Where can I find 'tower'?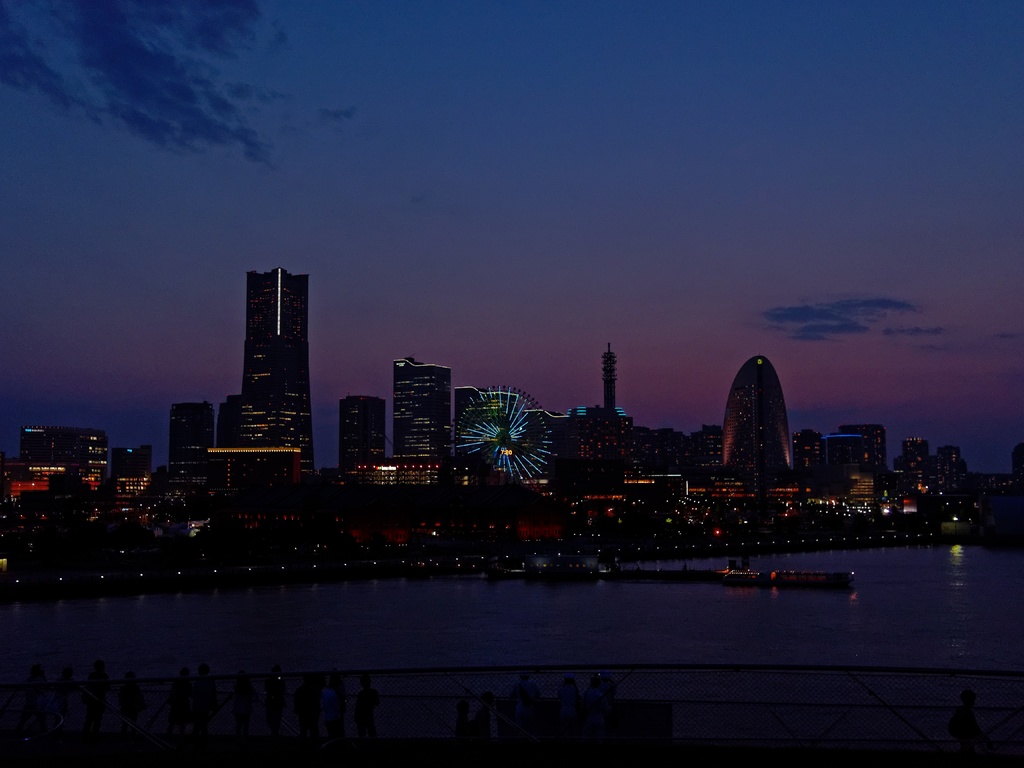
You can find it at Rect(338, 389, 390, 458).
